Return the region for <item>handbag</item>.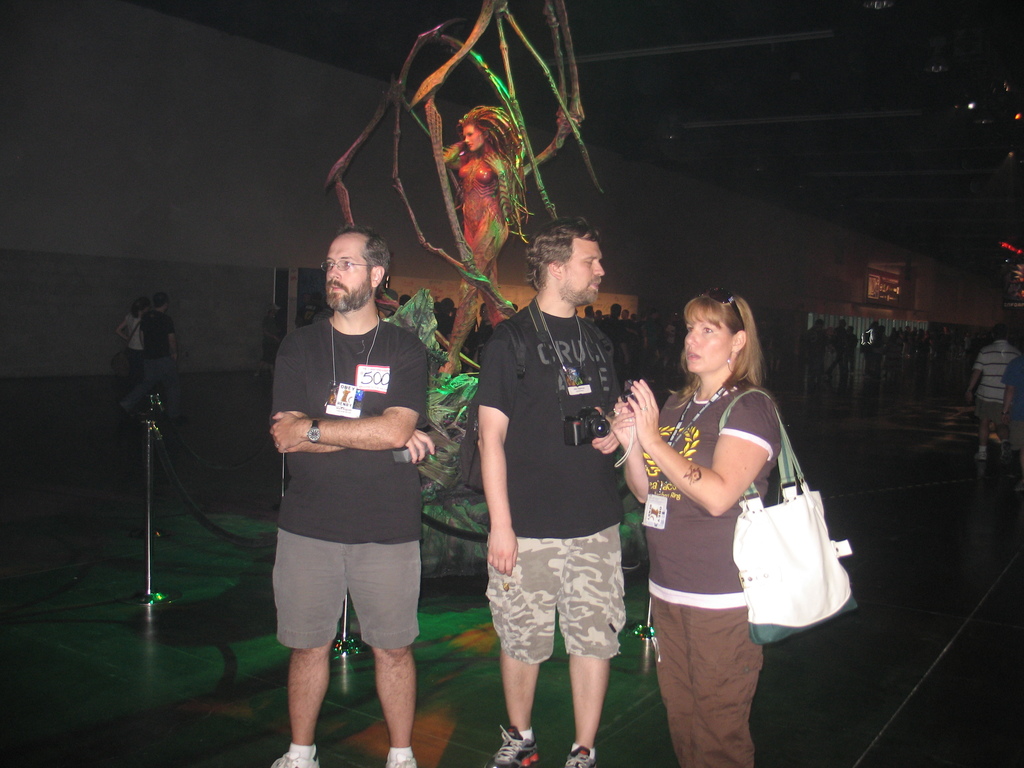
box(713, 381, 867, 659).
